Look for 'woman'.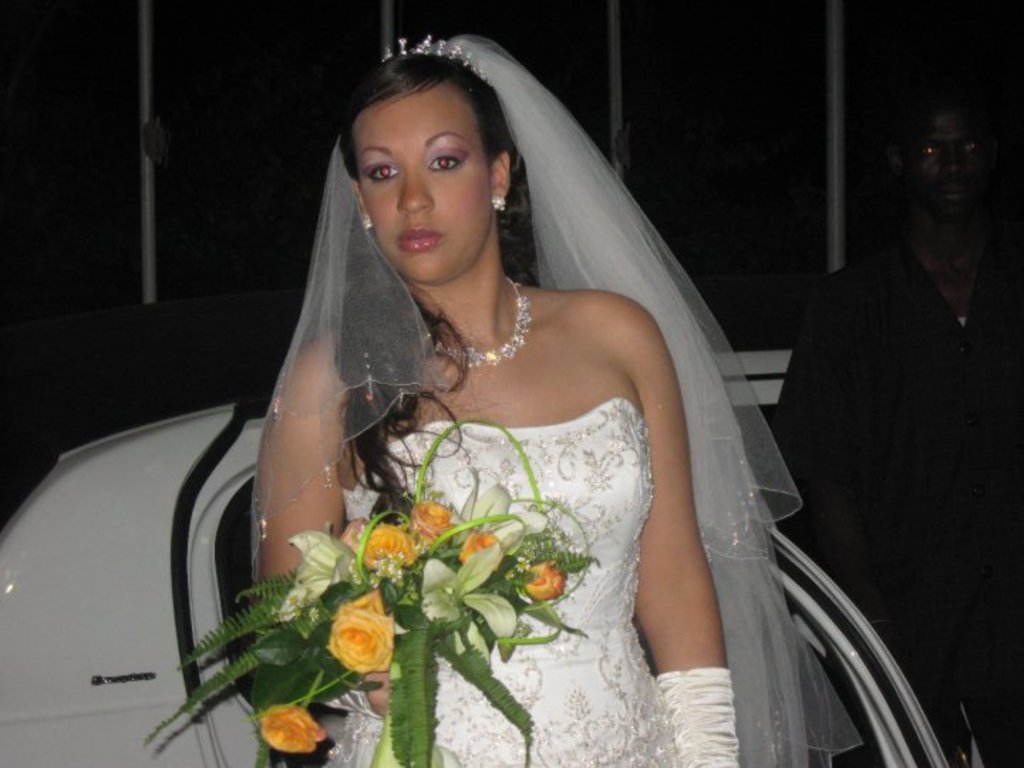
Found: box=[273, 11, 740, 767].
